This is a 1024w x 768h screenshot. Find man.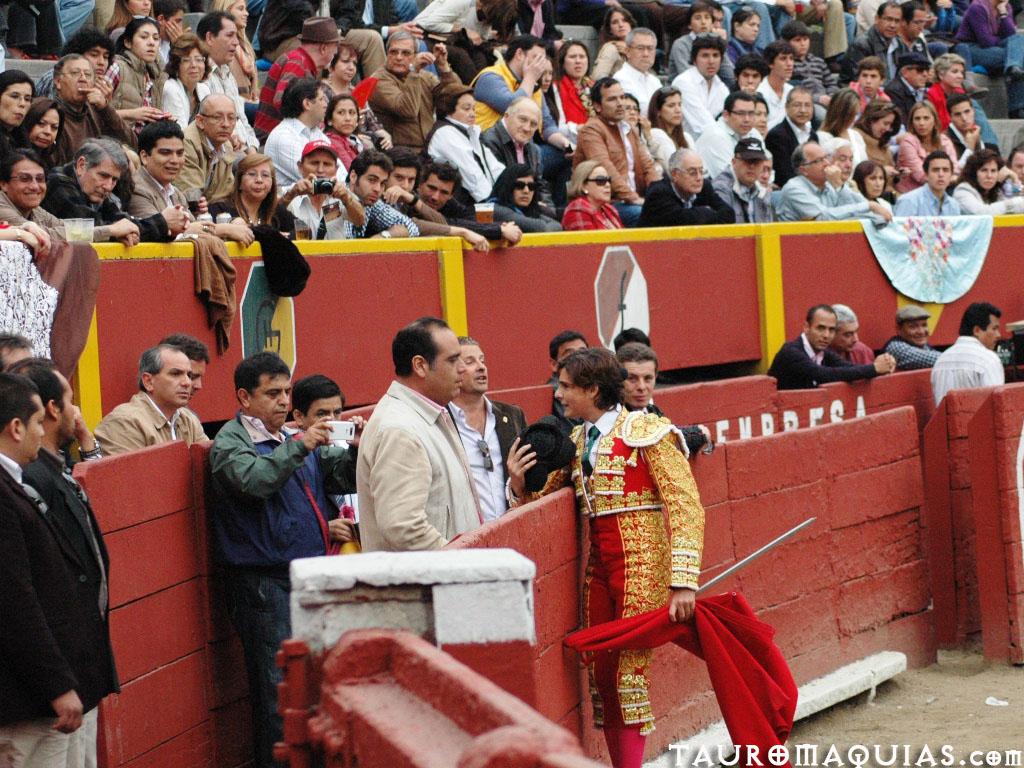
Bounding box: locate(256, 16, 345, 149).
